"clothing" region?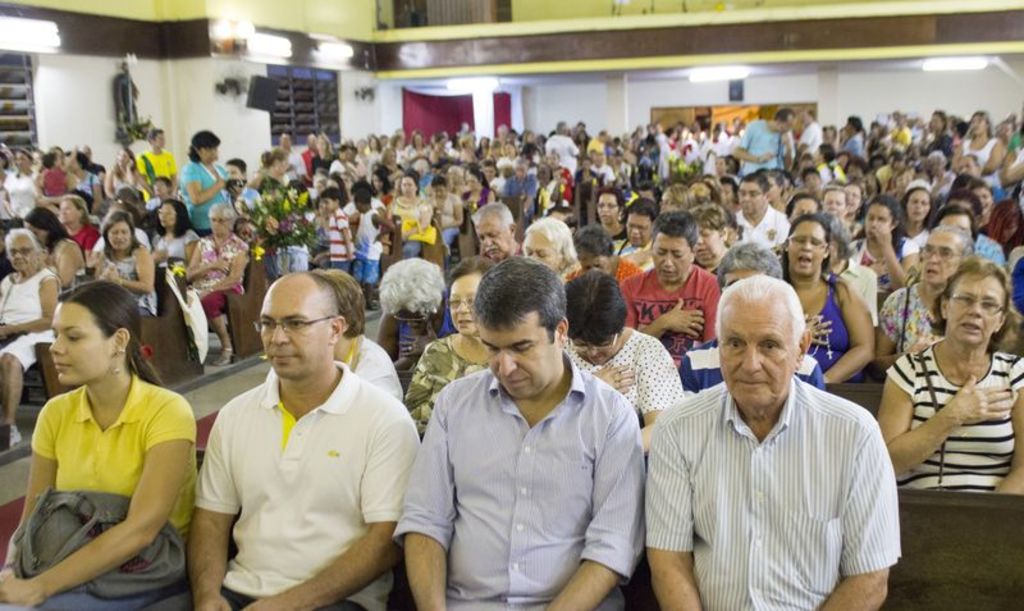
{"x1": 150, "y1": 191, "x2": 164, "y2": 213}
